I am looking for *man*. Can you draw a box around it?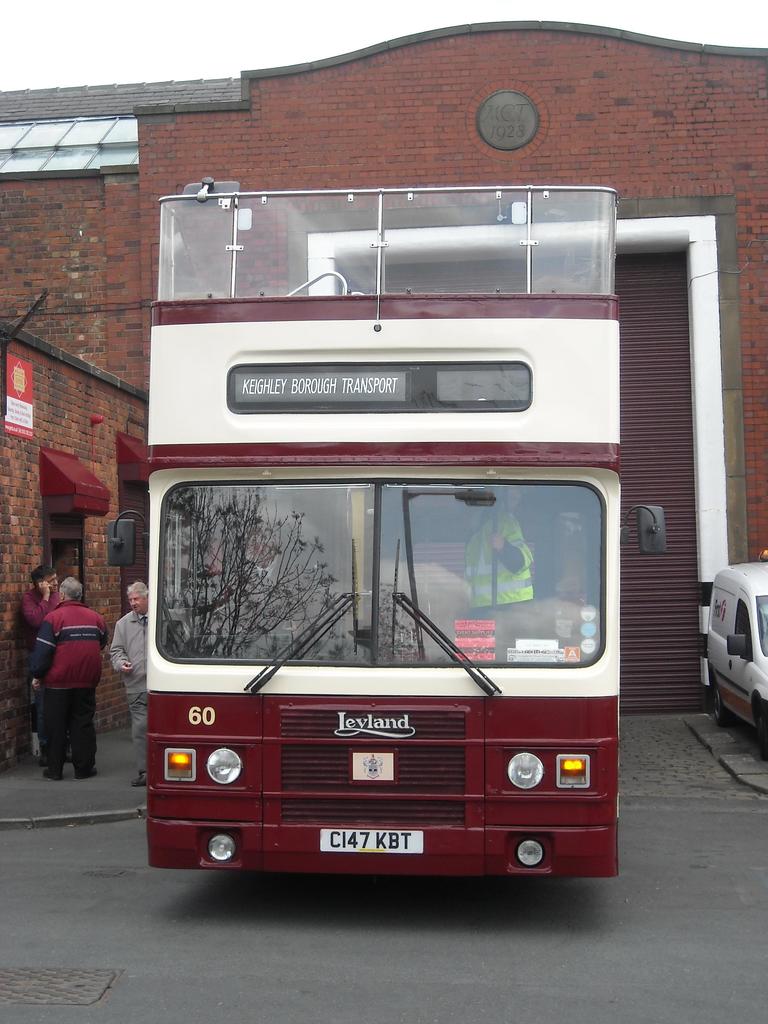
Sure, the bounding box is bbox(8, 561, 63, 724).
